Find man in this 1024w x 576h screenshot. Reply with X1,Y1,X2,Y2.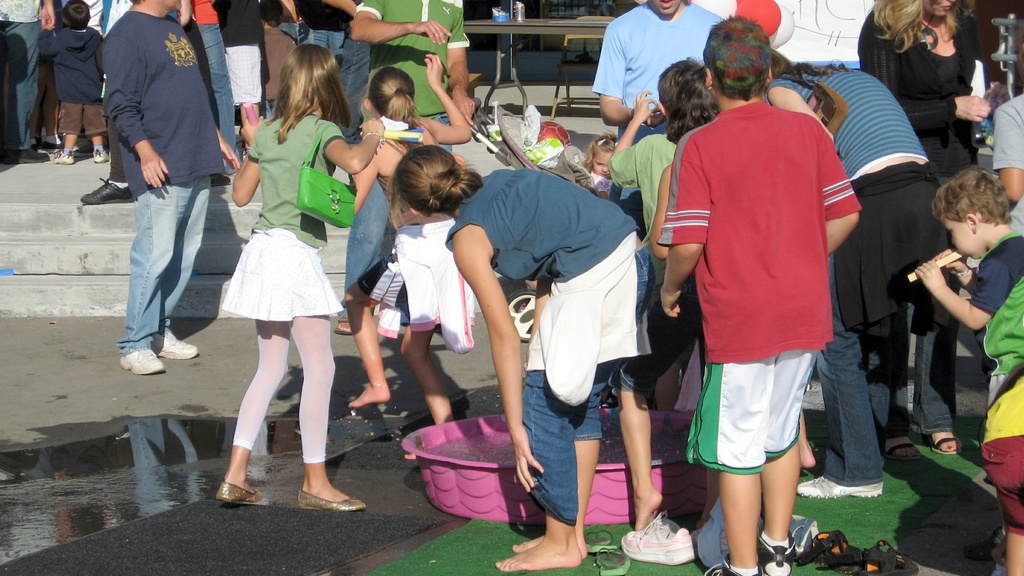
657,12,862,575.
